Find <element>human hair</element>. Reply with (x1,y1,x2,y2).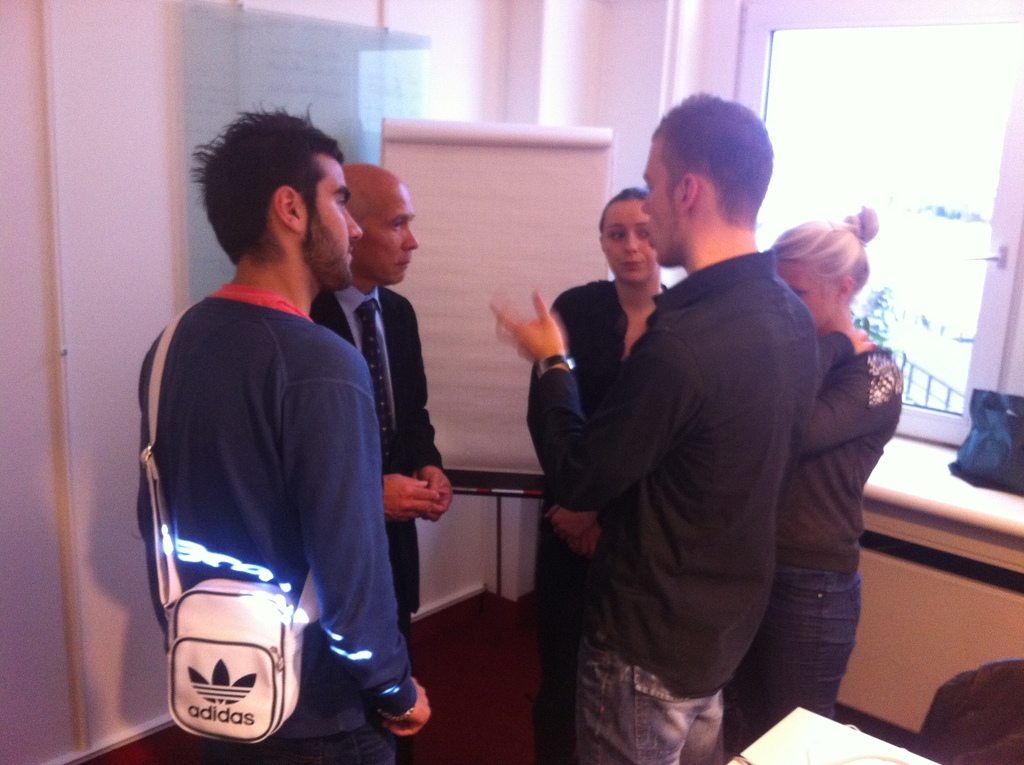
(648,92,776,234).
